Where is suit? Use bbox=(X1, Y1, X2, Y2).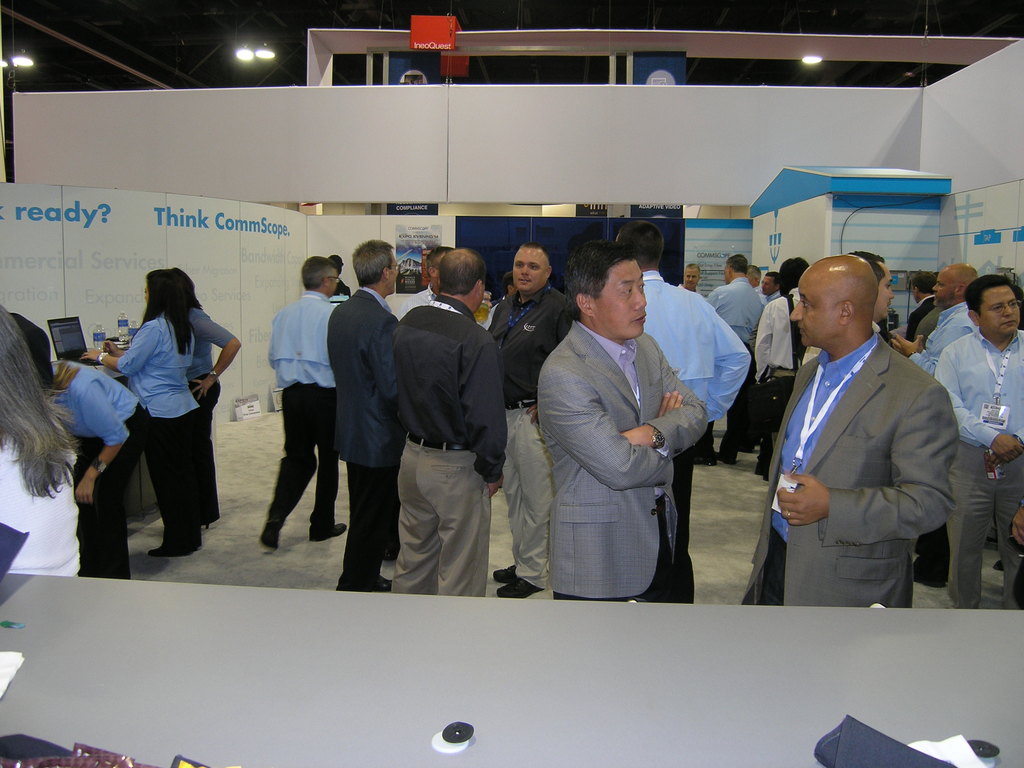
bbox=(536, 323, 709, 602).
